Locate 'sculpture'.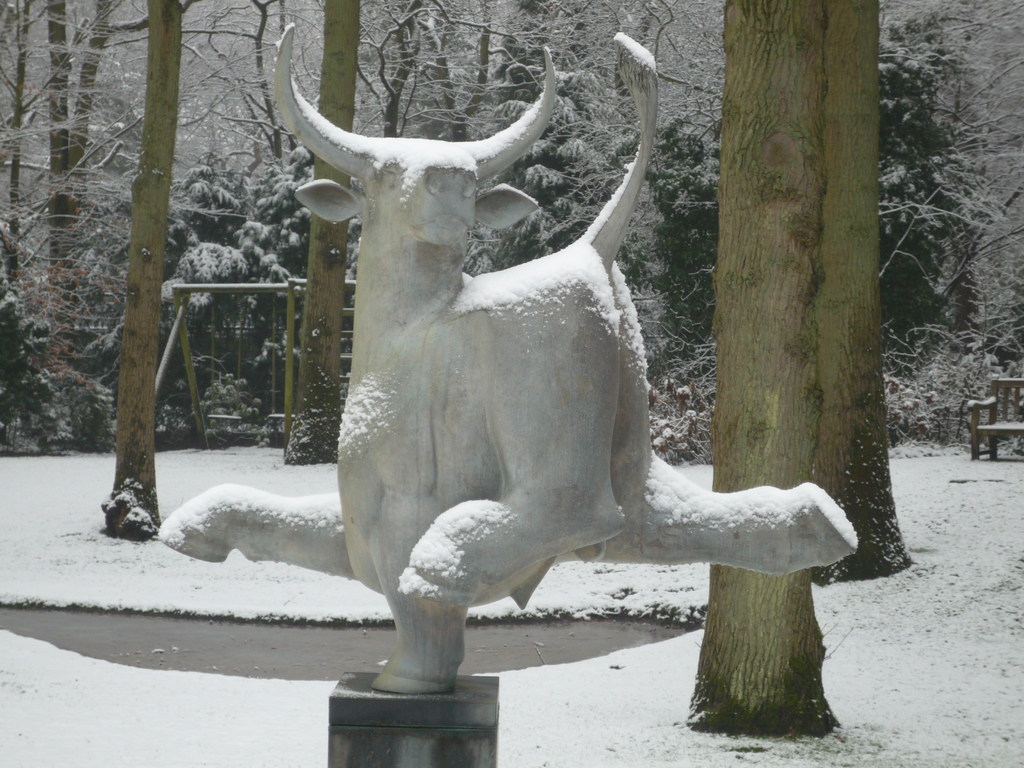
Bounding box: bbox=(219, 28, 819, 730).
